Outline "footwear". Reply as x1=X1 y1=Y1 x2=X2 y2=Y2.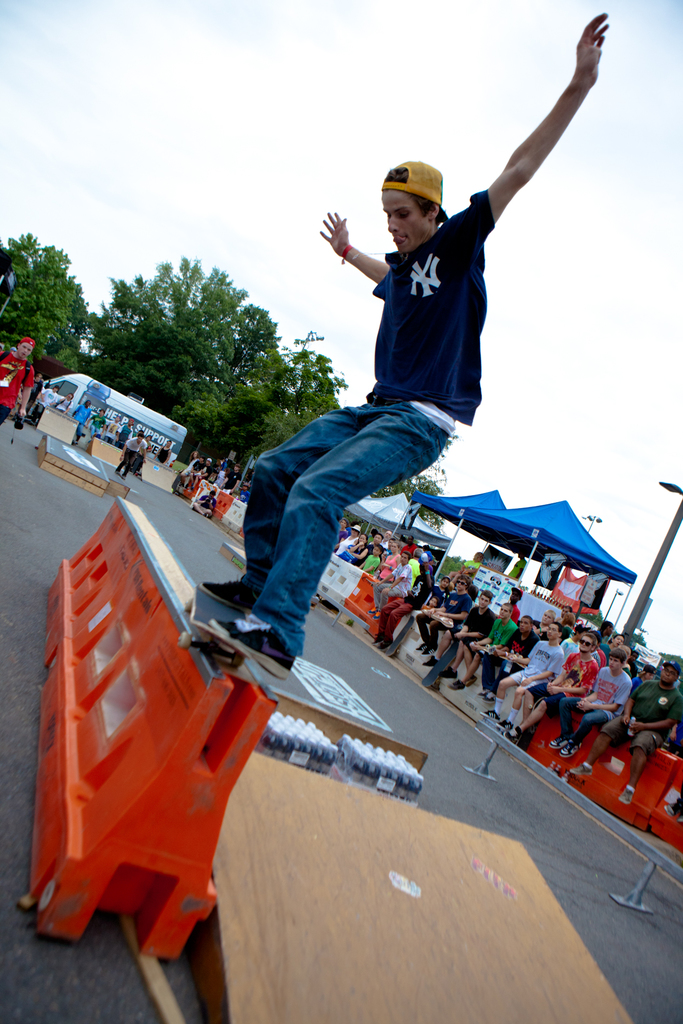
x1=197 y1=574 x2=255 y2=616.
